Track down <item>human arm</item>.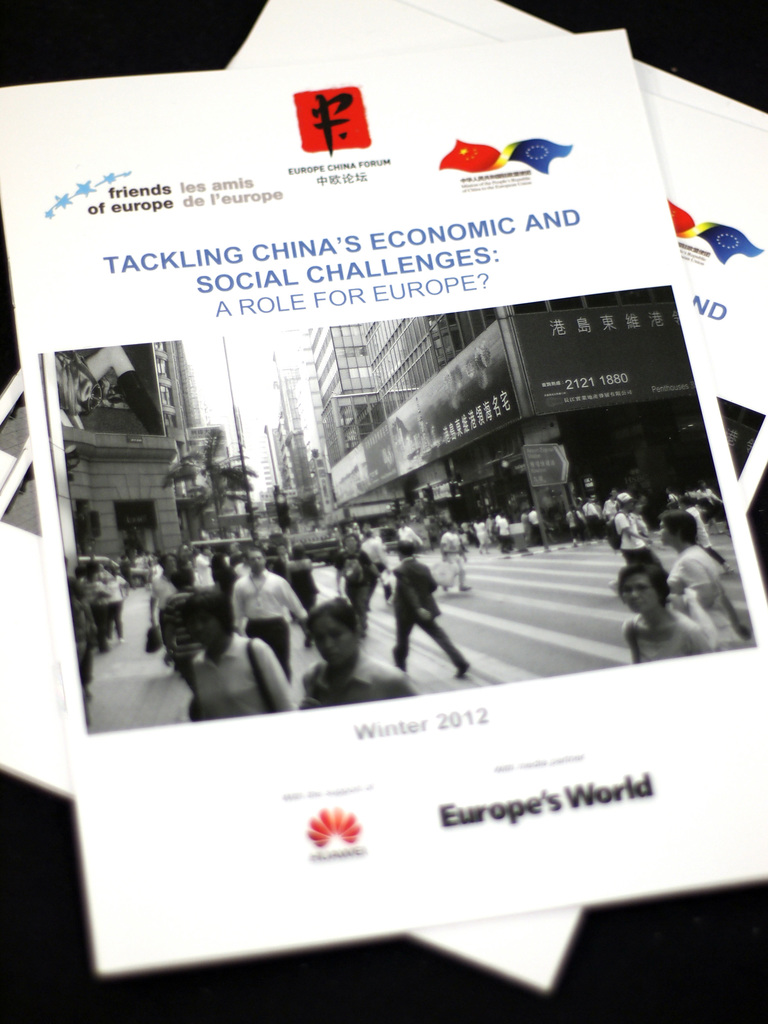
Tracked to BBox(615, 617, 643, 662).
